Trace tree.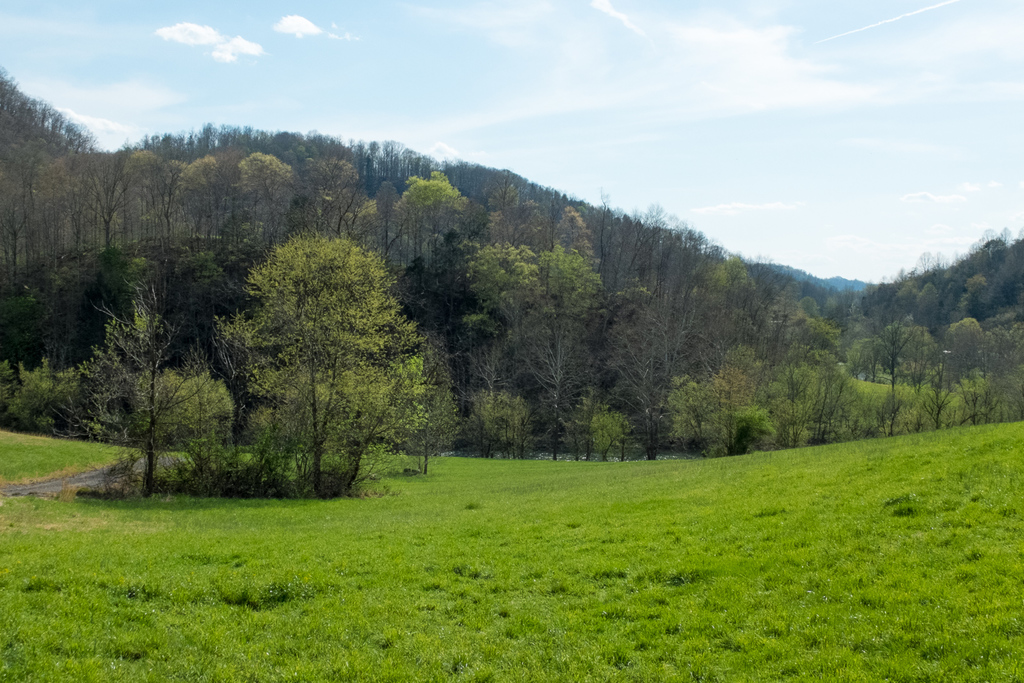
Traced to select_region(97, 378, 223, 490).
